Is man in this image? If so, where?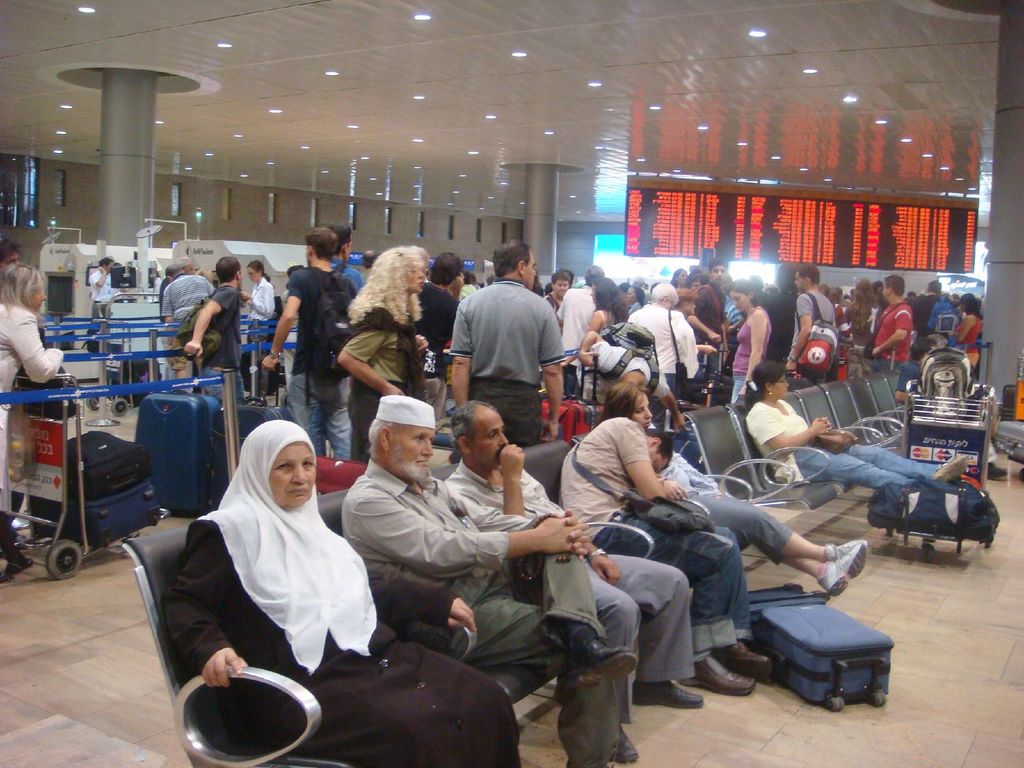
Yes, at <bbox>341, 394, 640, 767</bbox>.
